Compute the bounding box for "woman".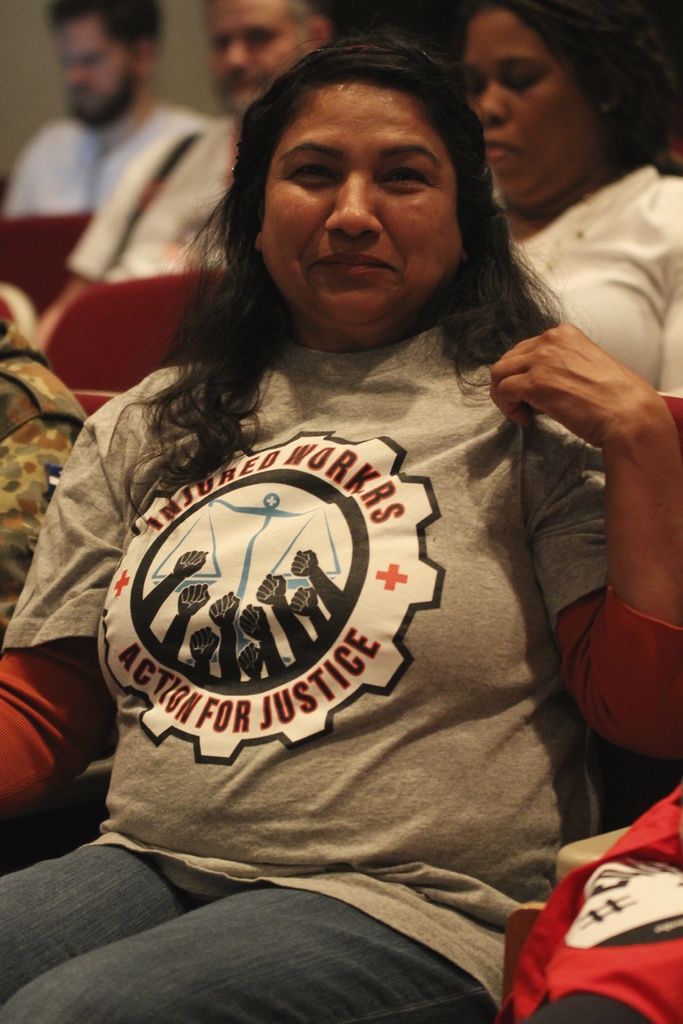
rect(460, 3, 682, 399).
